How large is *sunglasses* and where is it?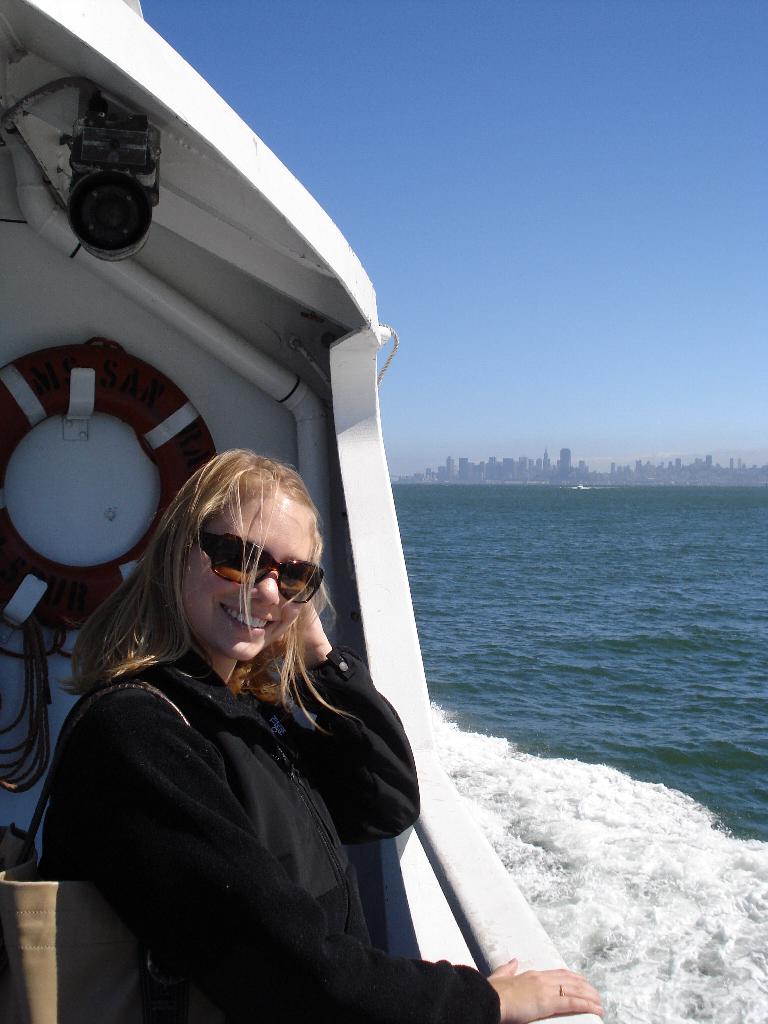
Bounding box: Rect(183, 545, 324, 604).
